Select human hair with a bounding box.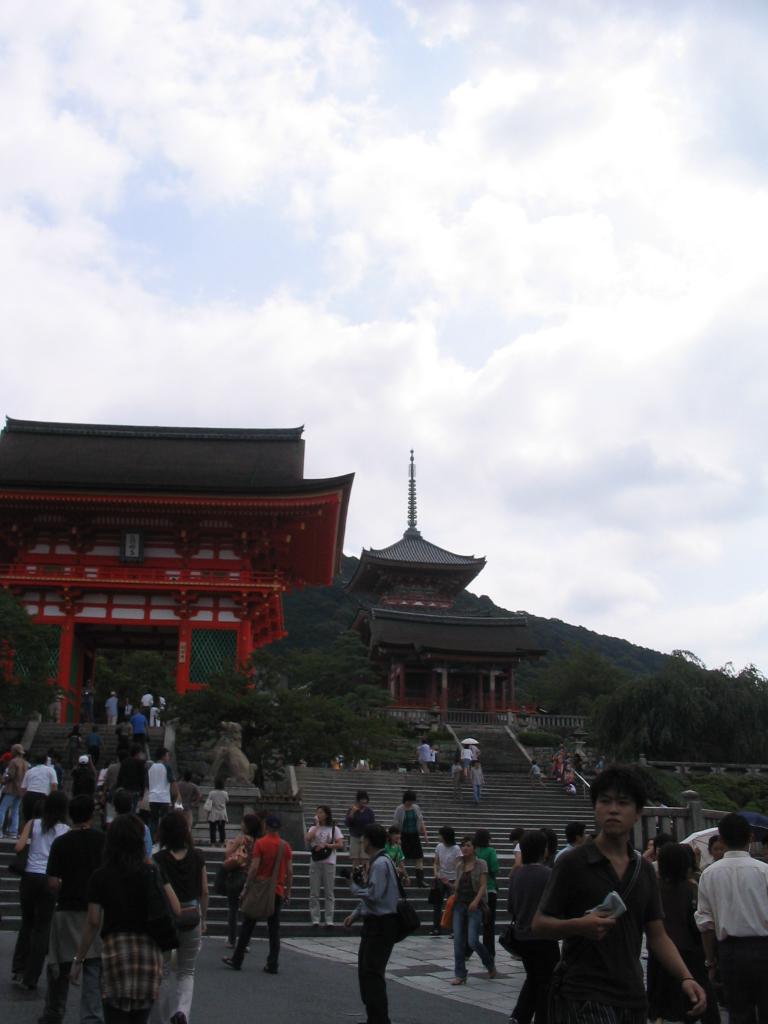
<region>356, 789, 370, 803</region>.
